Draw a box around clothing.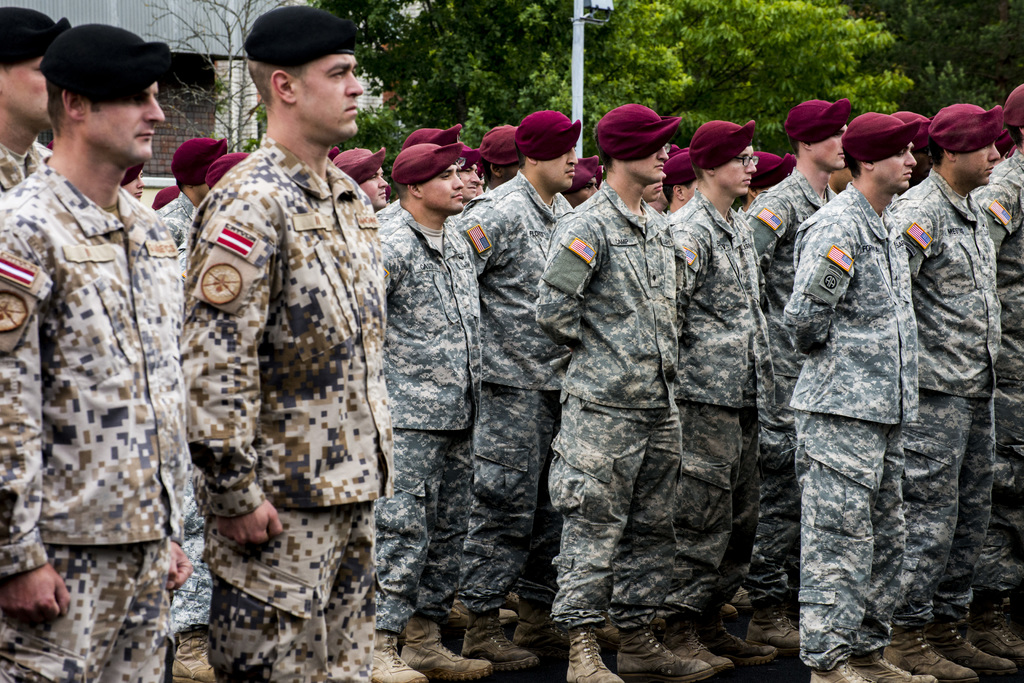
bbox=(0, 138, 43, 194).
